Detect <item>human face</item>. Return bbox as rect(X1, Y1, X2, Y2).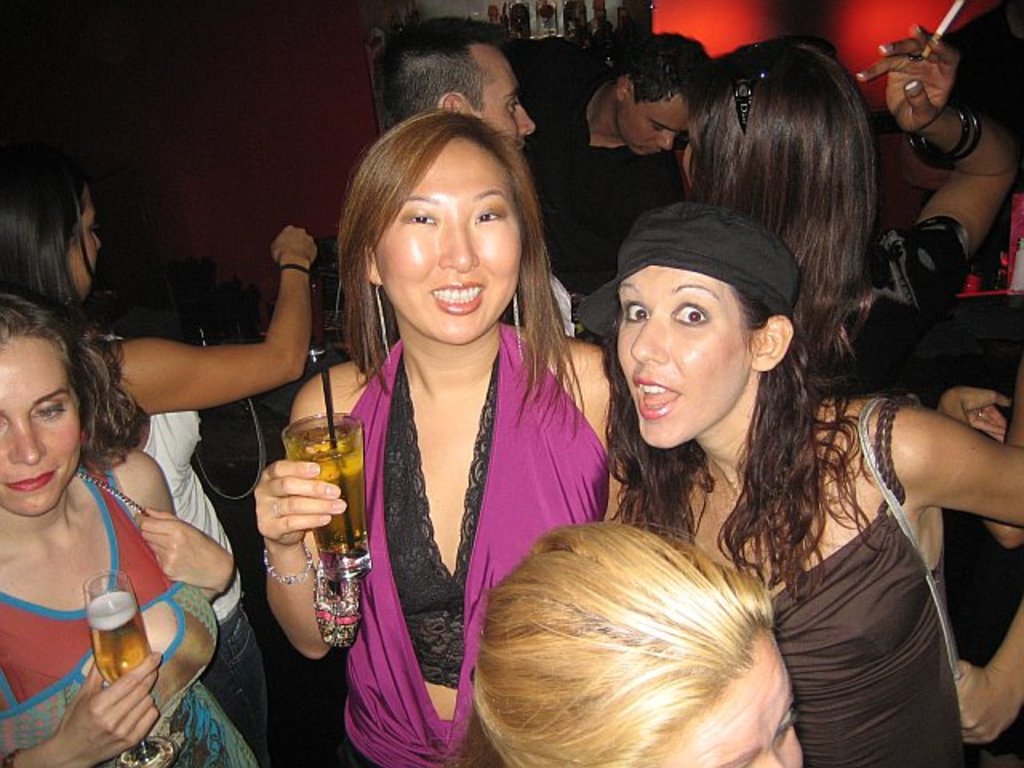
rect(624, 88, 683, 157).
